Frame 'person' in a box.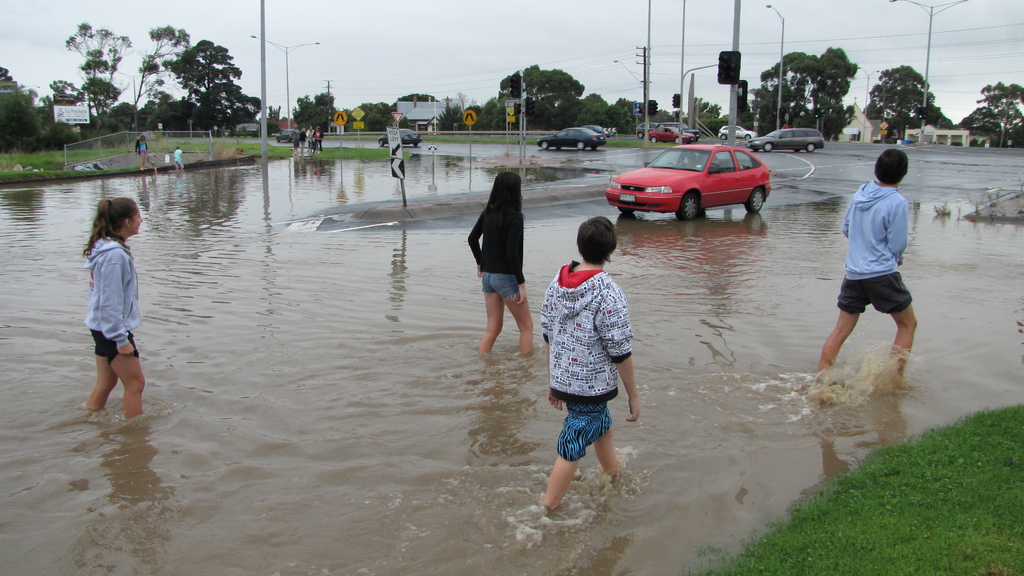
(x1=467, y1=173, x2=533, y2=352).
